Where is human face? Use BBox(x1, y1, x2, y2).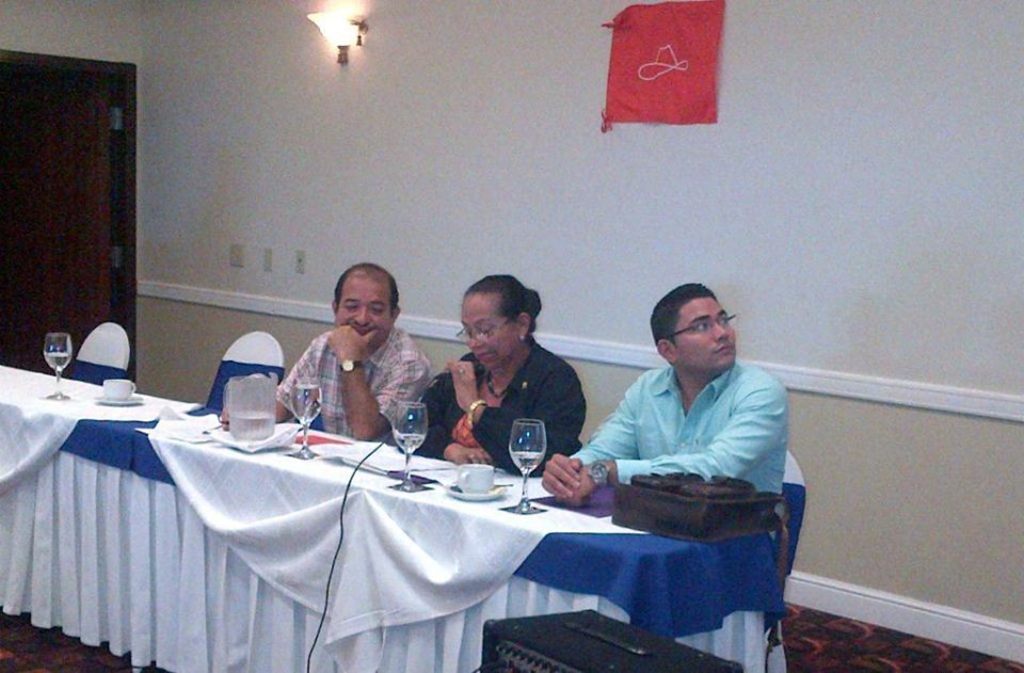
BBox(672, 299, 736, 371).
